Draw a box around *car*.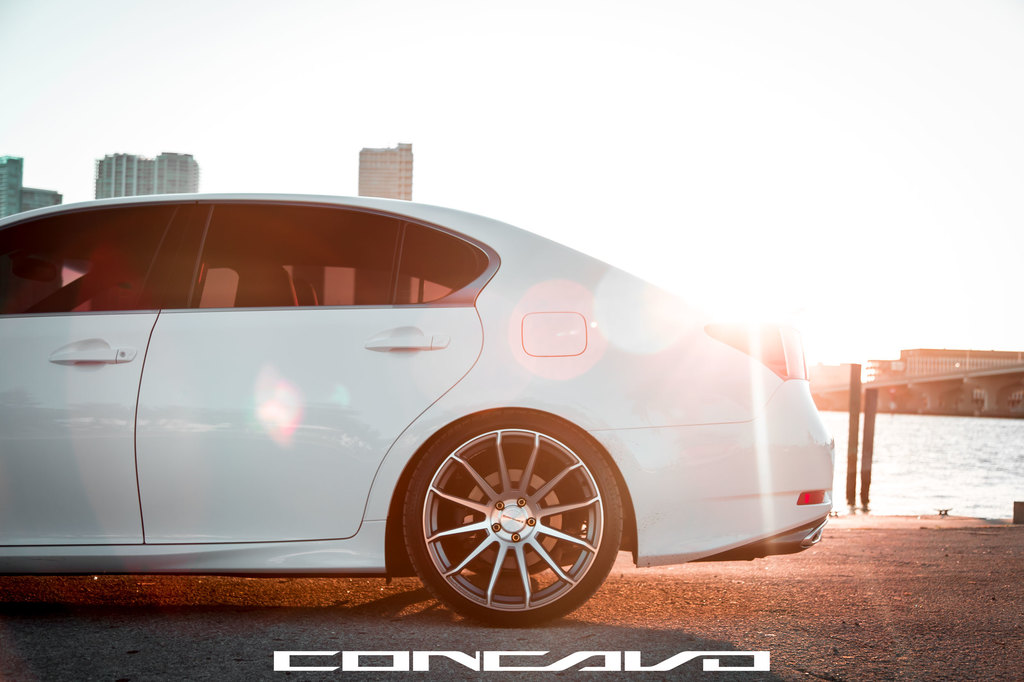
bbox=[0, 185, 839, 635].
